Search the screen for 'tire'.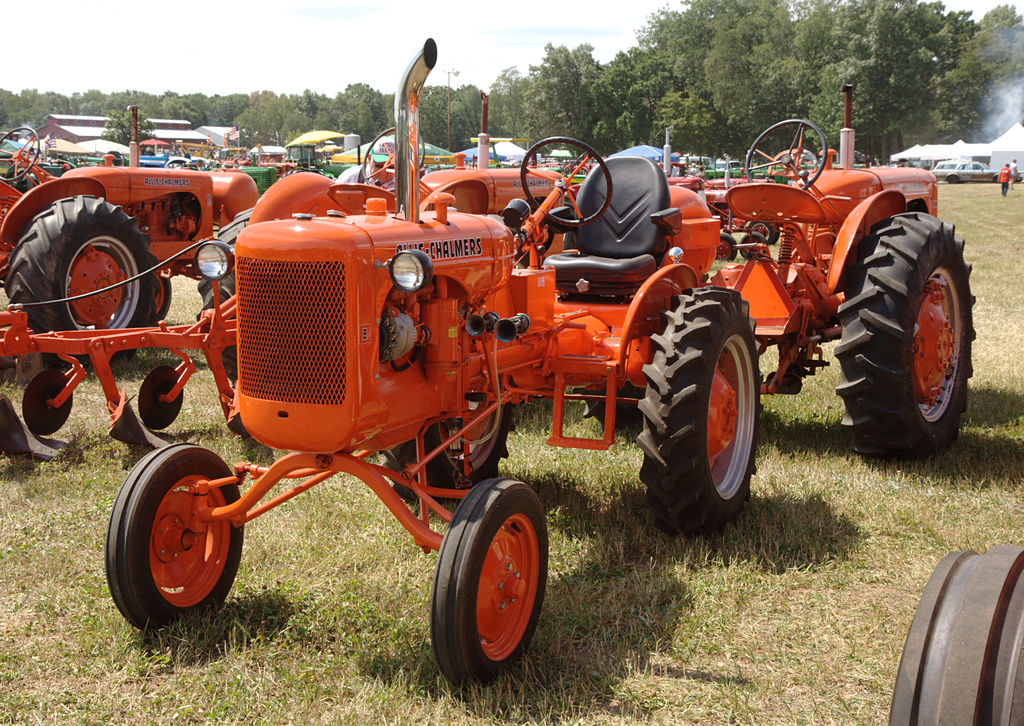
Found at region(278, 168, 332, 181).
